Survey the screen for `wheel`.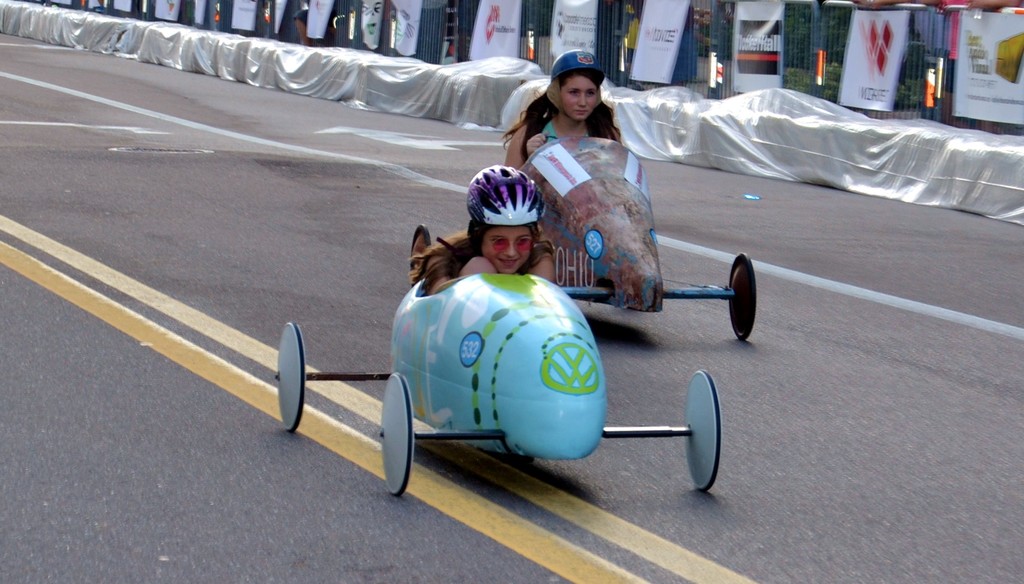
Survey found: 411/222/431/267.
